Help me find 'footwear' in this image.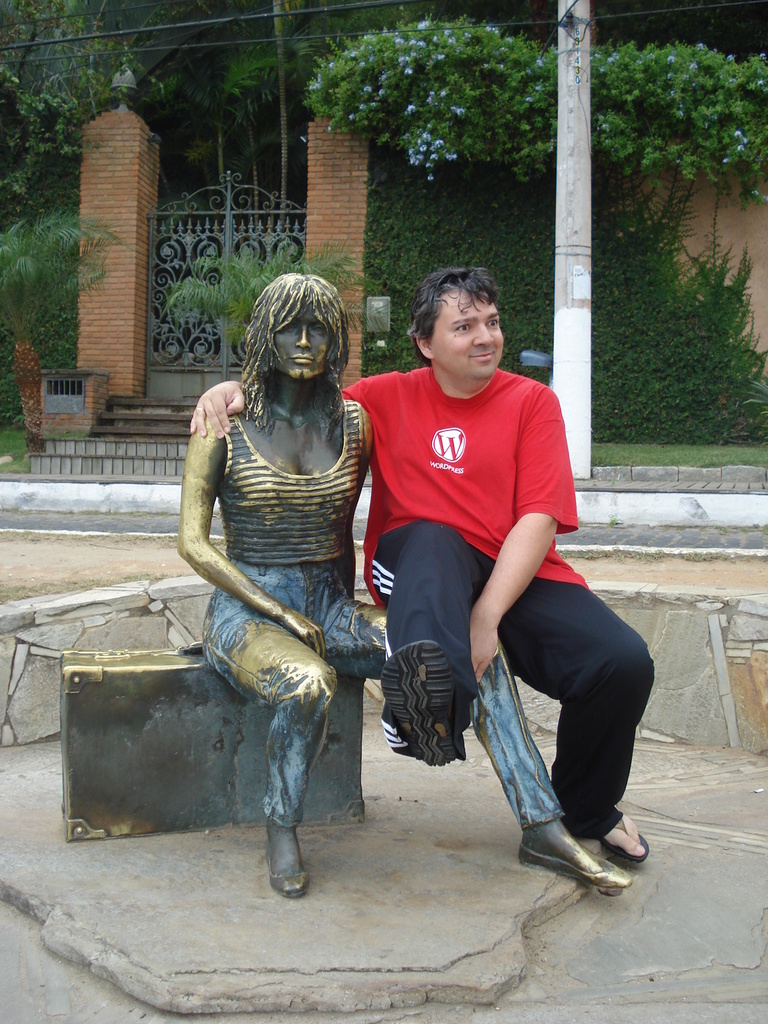
Found it: <bbox>514, 809, 639, 882</bbox>.
